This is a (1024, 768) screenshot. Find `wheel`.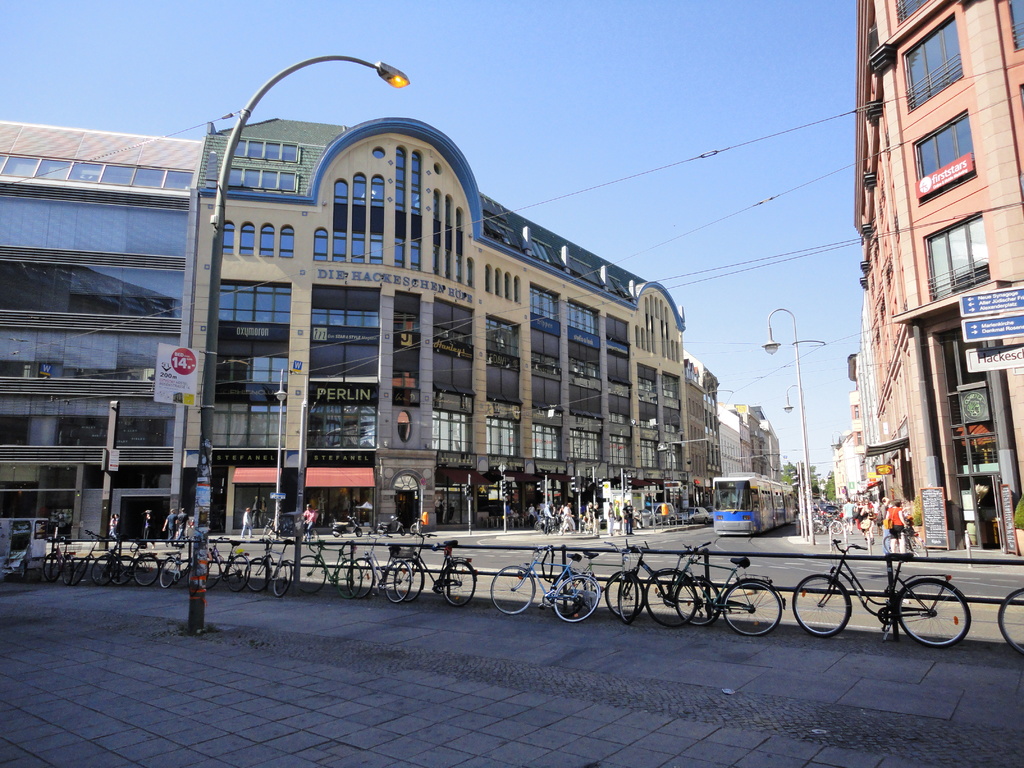
Bounding box: (left=91, top=550, right=128, bottom=584).
